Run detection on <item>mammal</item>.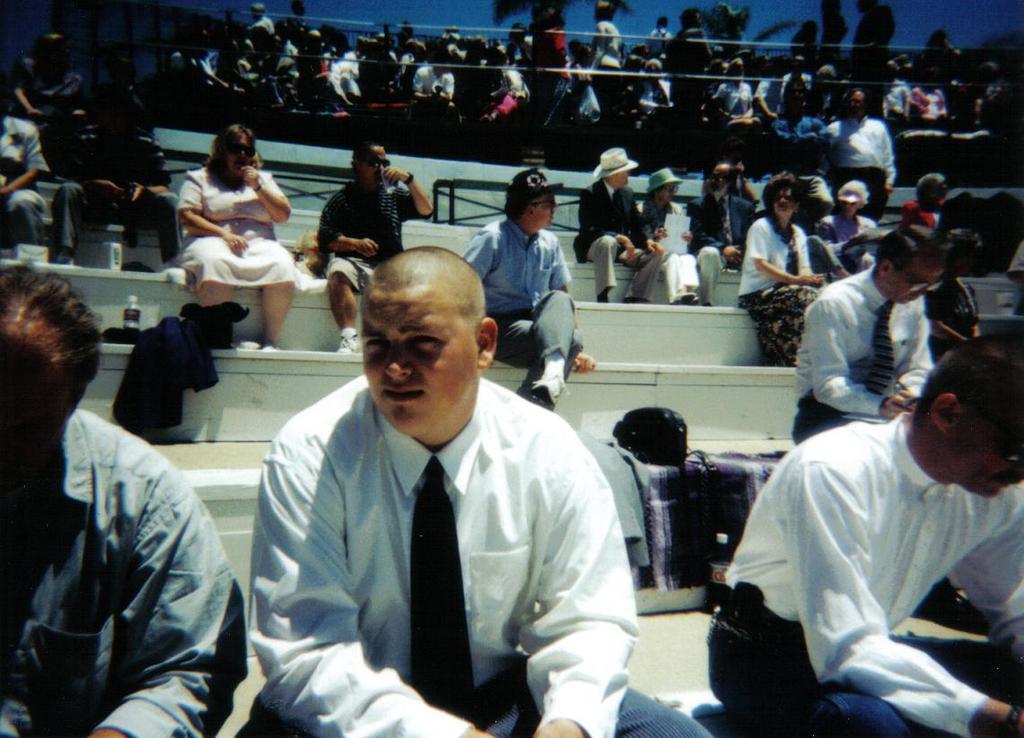
Result: {"x1": 812, "y1": 176, "x2": 876, "y2": 280}.
